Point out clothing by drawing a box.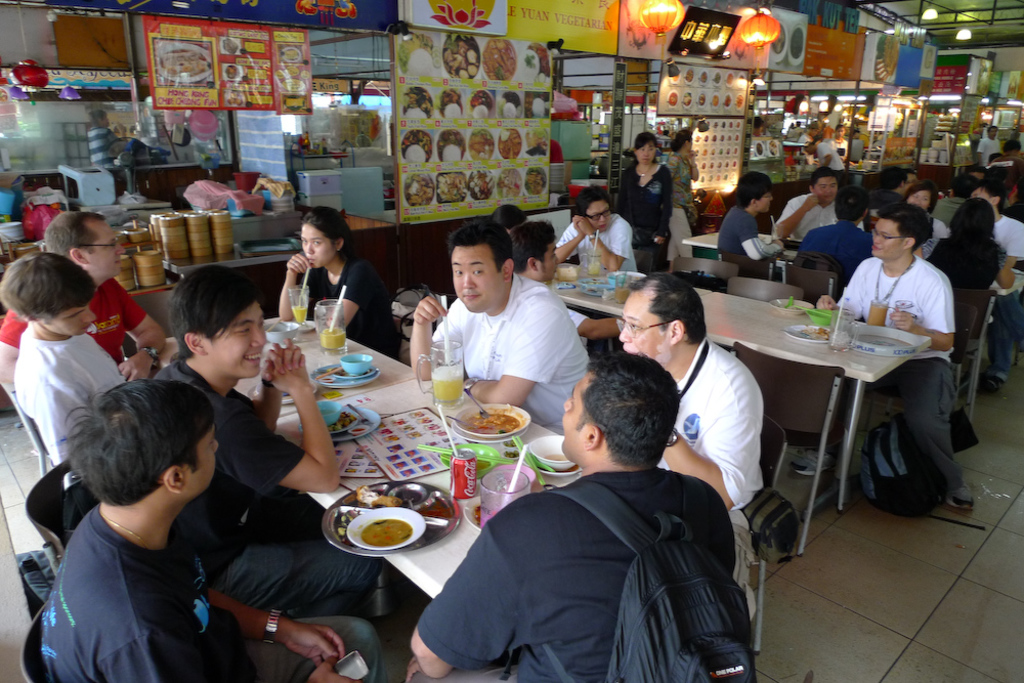
(left=673, top=335, right=765, bottom=521).
